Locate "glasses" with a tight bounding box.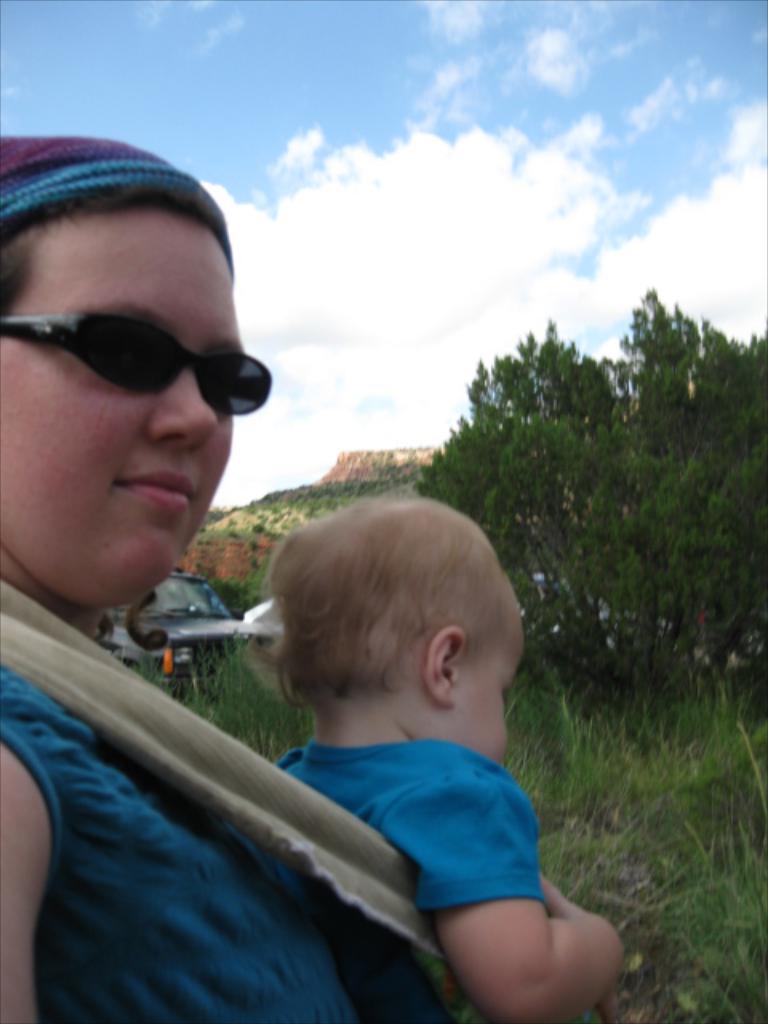
rect(0, 315, 277, 419).
